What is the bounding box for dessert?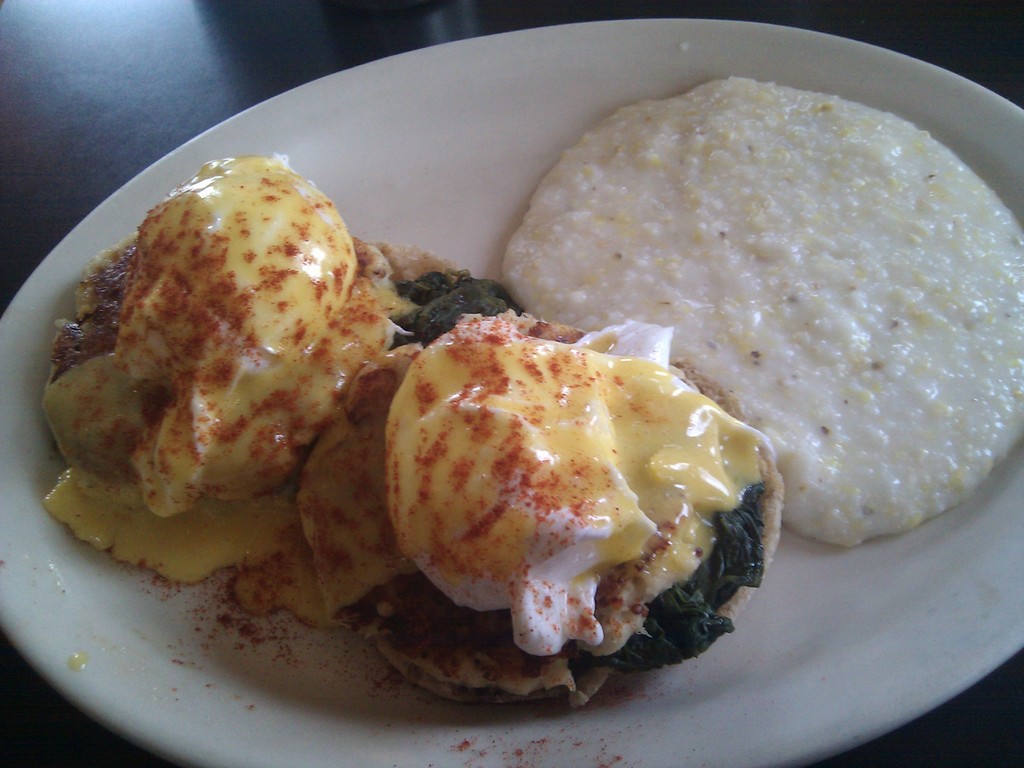
BBox(332, 326, 801, 715).
